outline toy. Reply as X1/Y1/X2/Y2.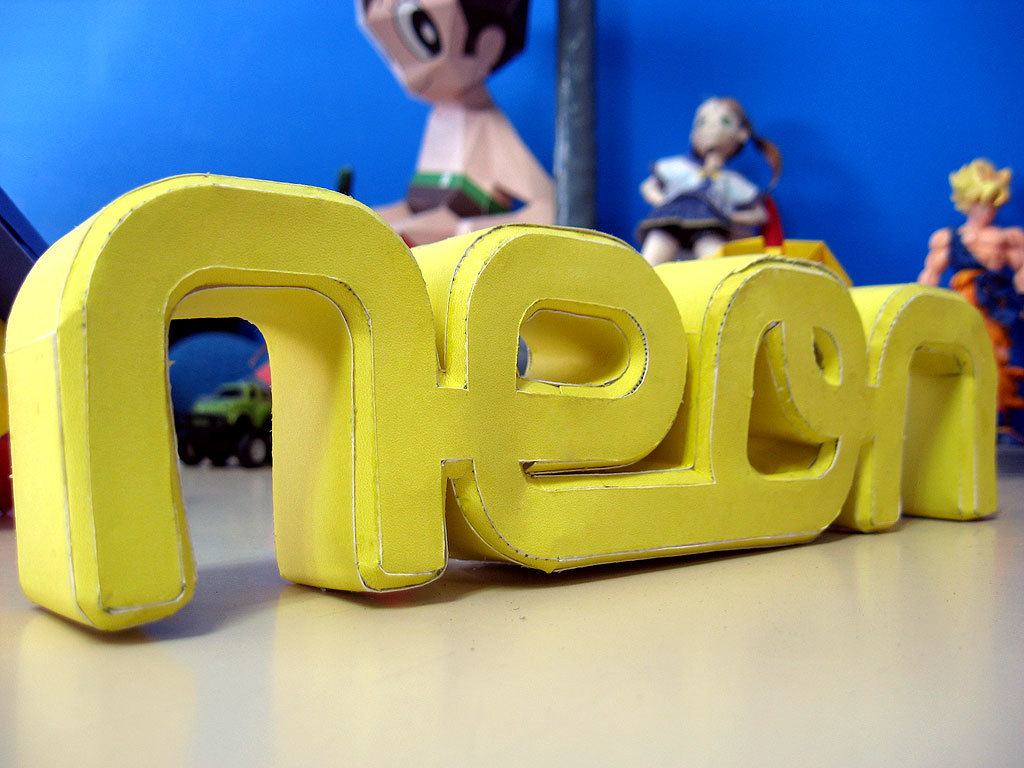
939/259/1023/443.
